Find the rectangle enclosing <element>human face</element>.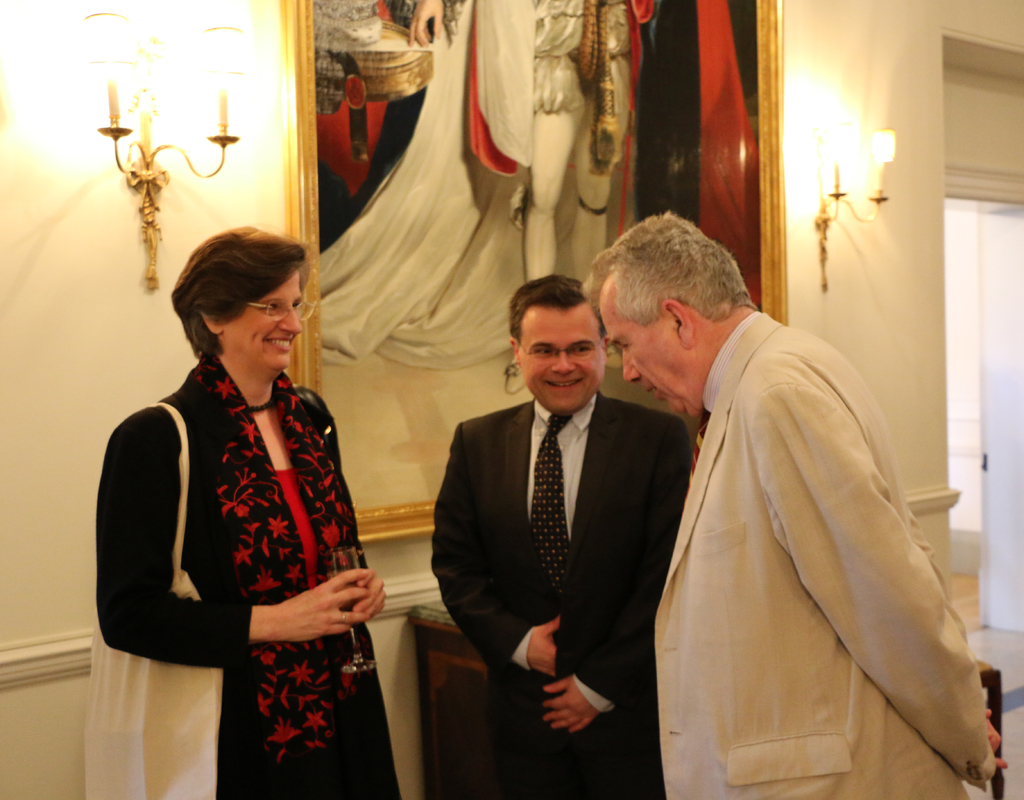
(left=220, top=265, right=306, bottom=381).
